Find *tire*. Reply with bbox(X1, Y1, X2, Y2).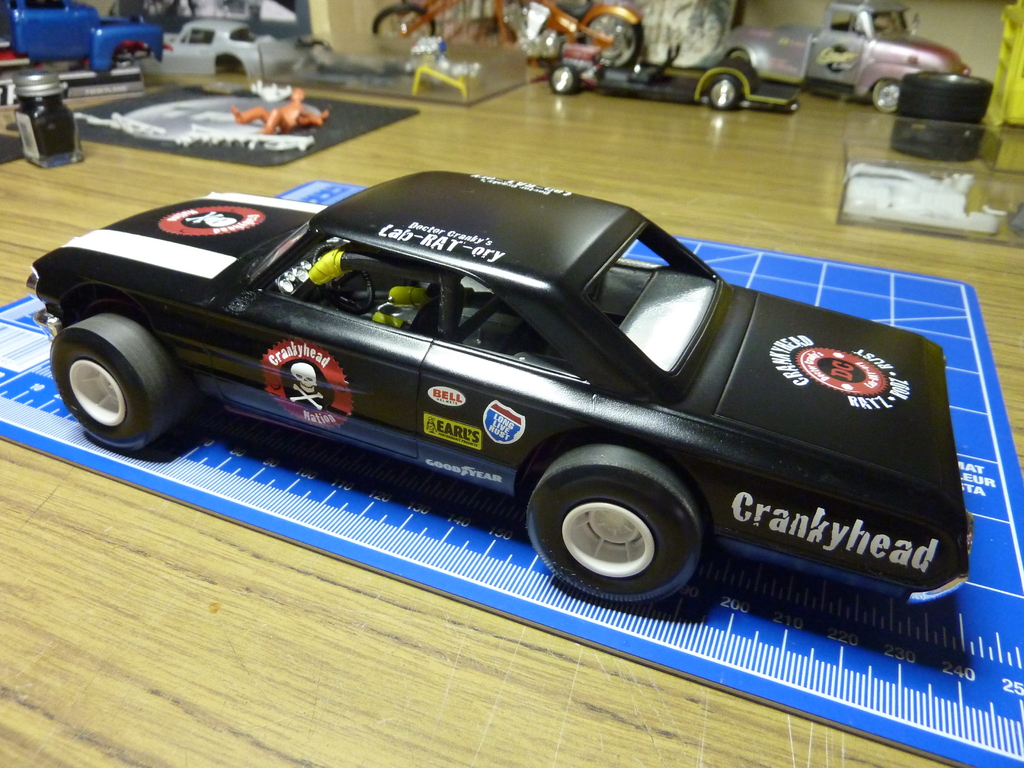
bbox(525, 444, 703, 600).
